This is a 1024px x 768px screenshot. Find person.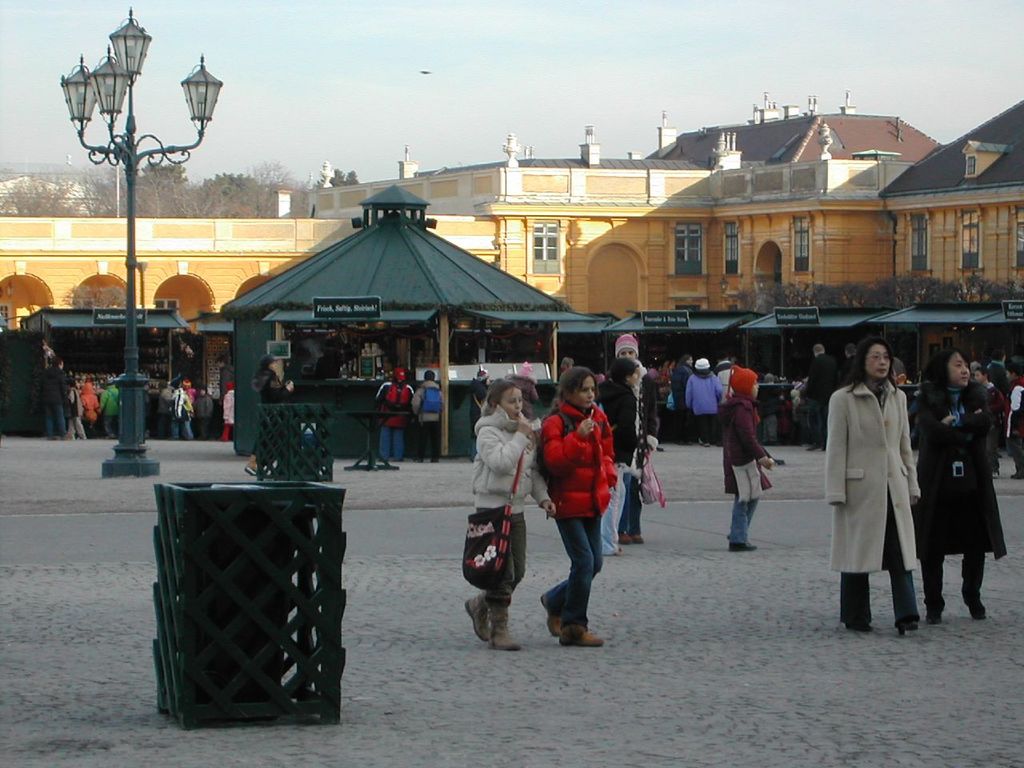
Bounding box: region(683, 357, 723, 449).
